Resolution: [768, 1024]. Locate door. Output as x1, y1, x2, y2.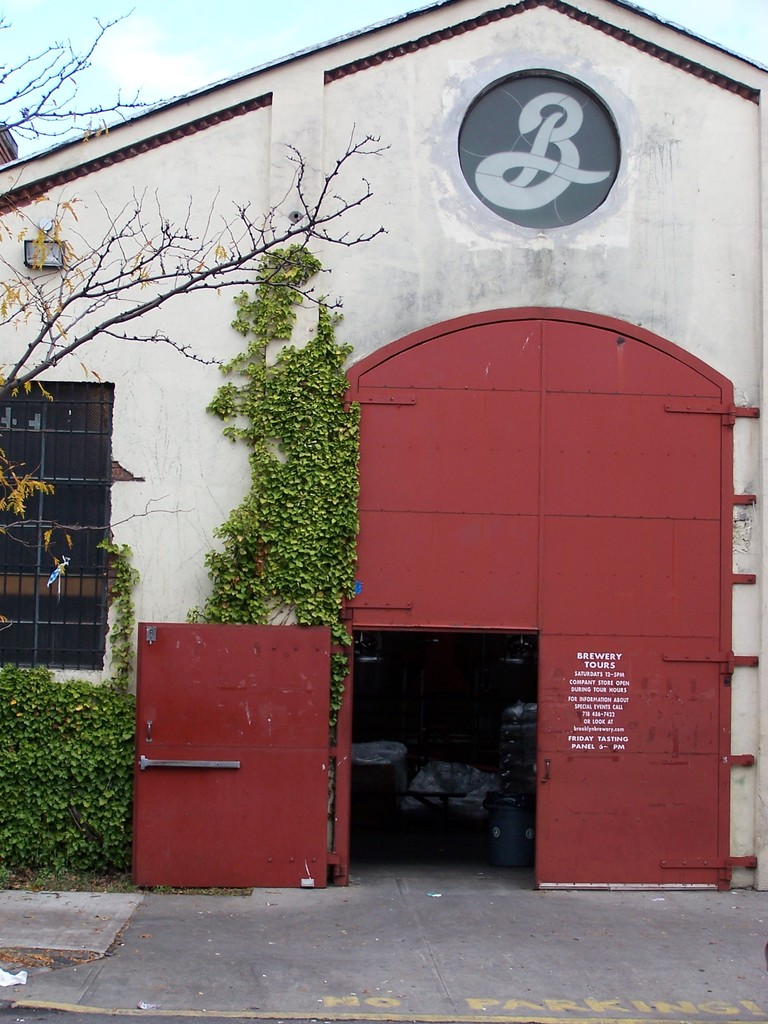
538, 634, 718, 883.
